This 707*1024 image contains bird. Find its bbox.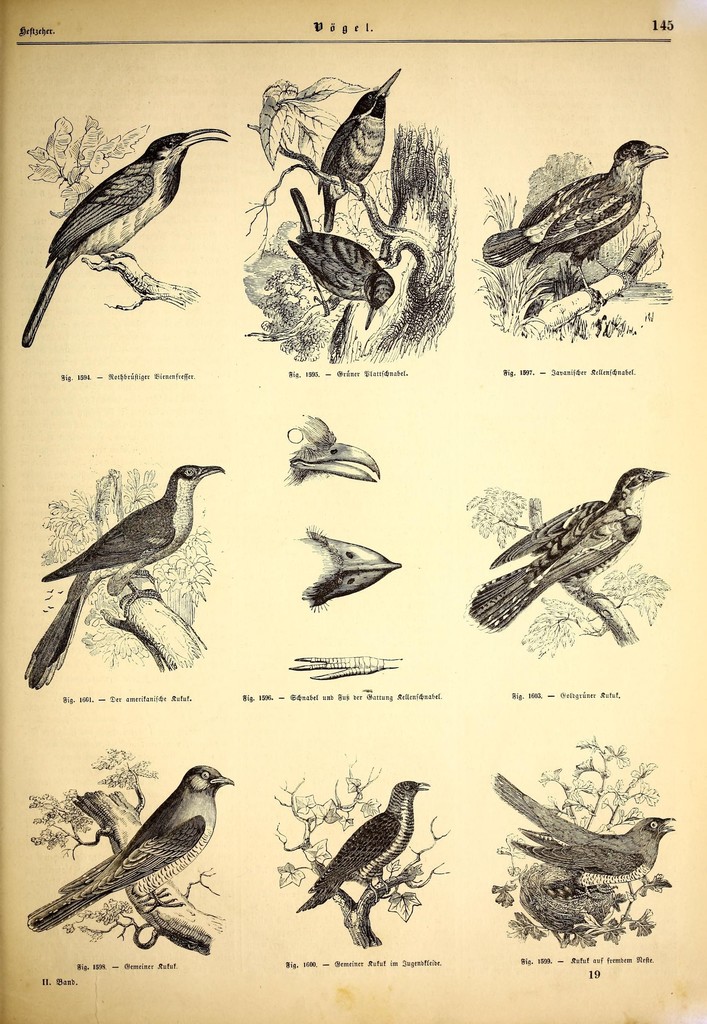
box=[13, 123, 229, 329].
